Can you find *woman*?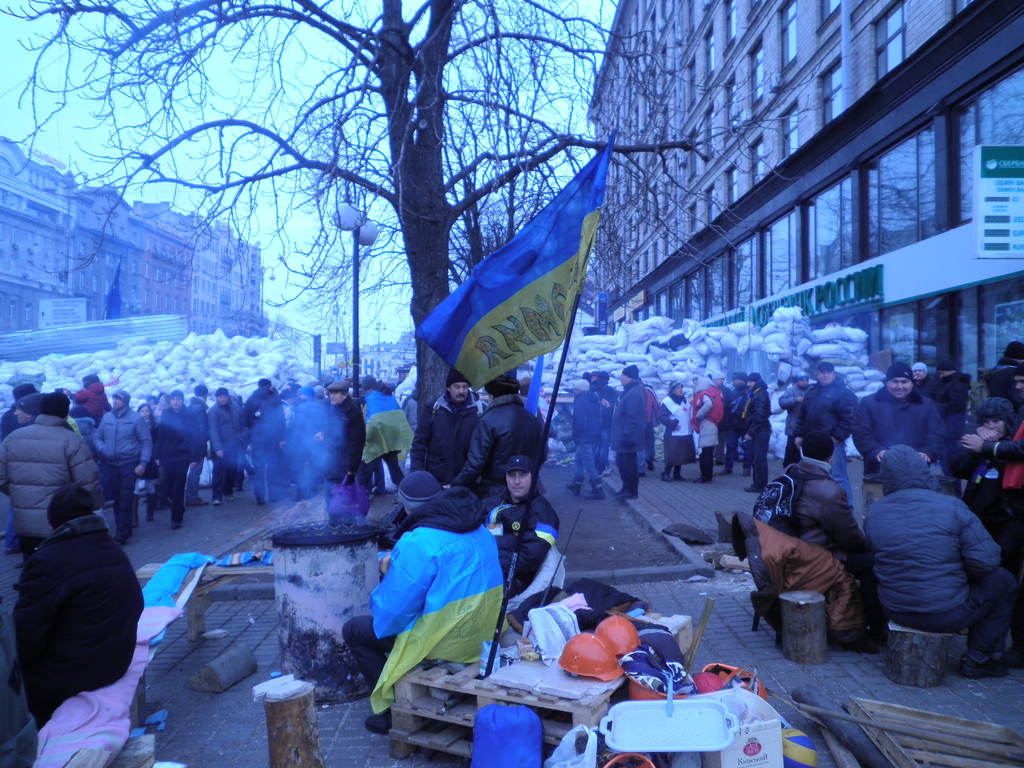
Yes, bounding box: 132:403:158:526.
